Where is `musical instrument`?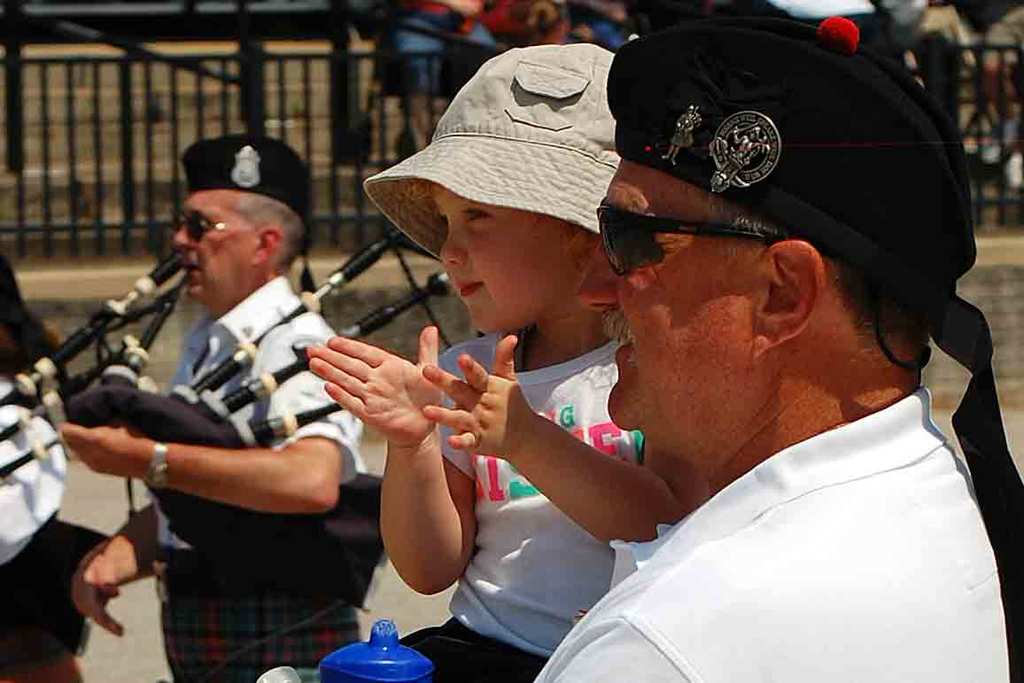
[0,233,201,485].
